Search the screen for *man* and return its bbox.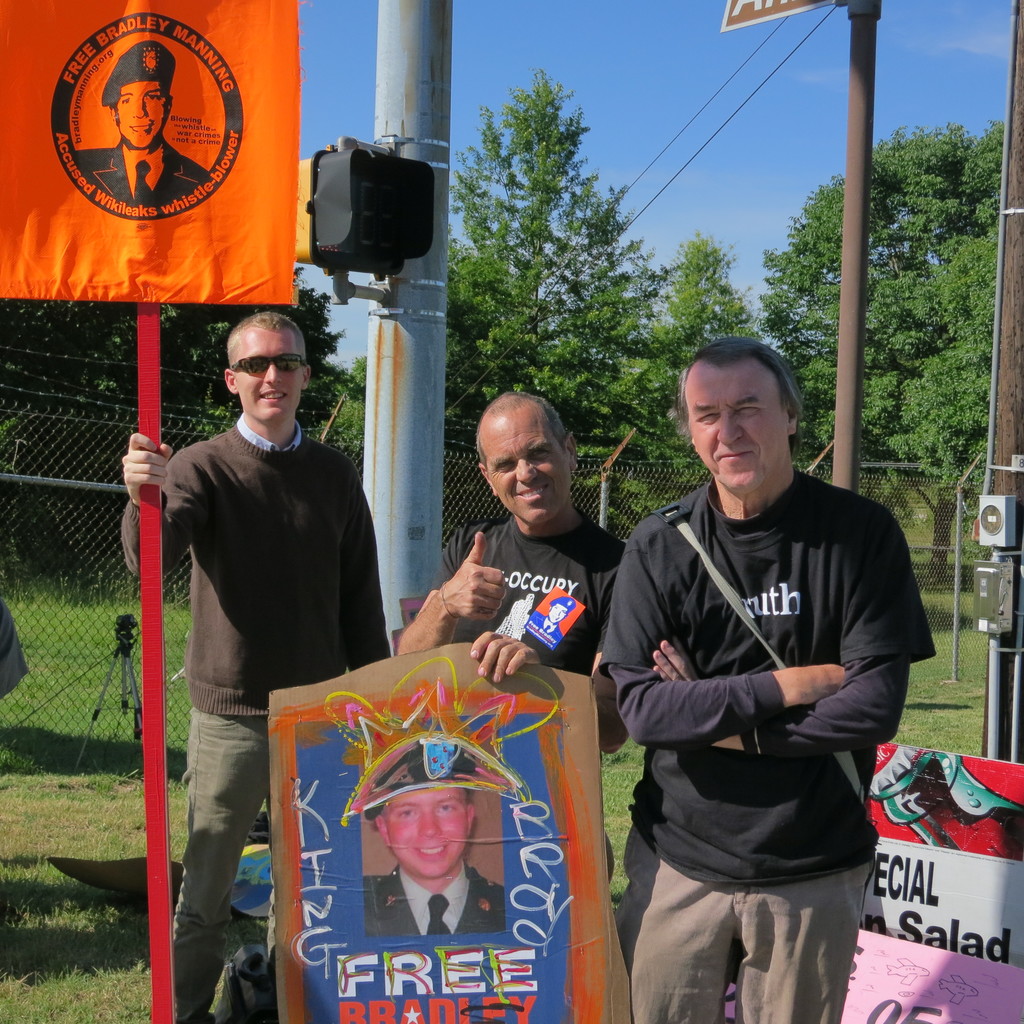
Found: box=[75, 42, 214, 211].
